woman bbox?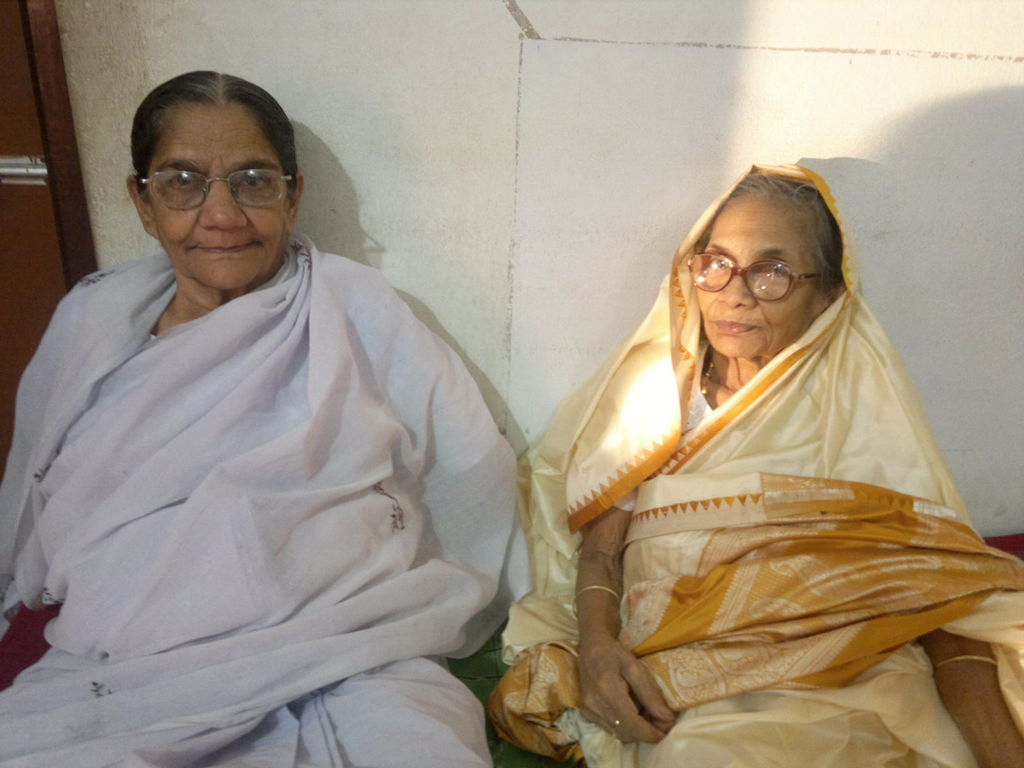
x1=543 y1=145 x2=978 y2=748
